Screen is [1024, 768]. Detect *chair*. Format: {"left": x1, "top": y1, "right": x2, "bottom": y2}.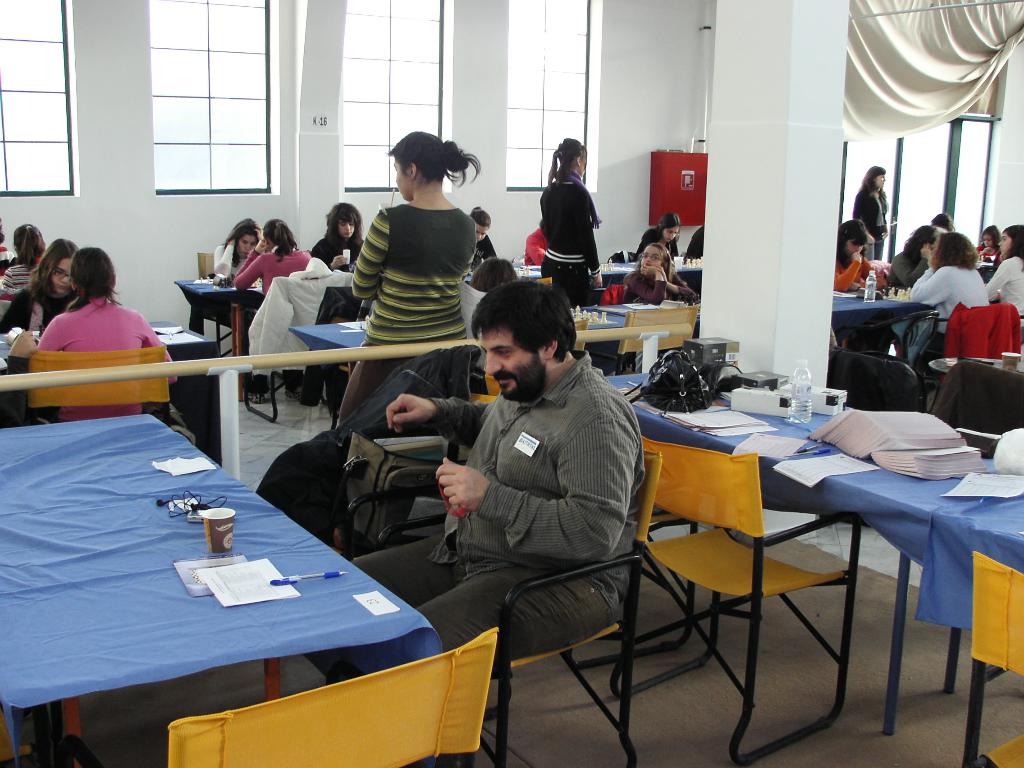
{"left": 297, "top": 282, "right": 362, "bottom": 409}.
